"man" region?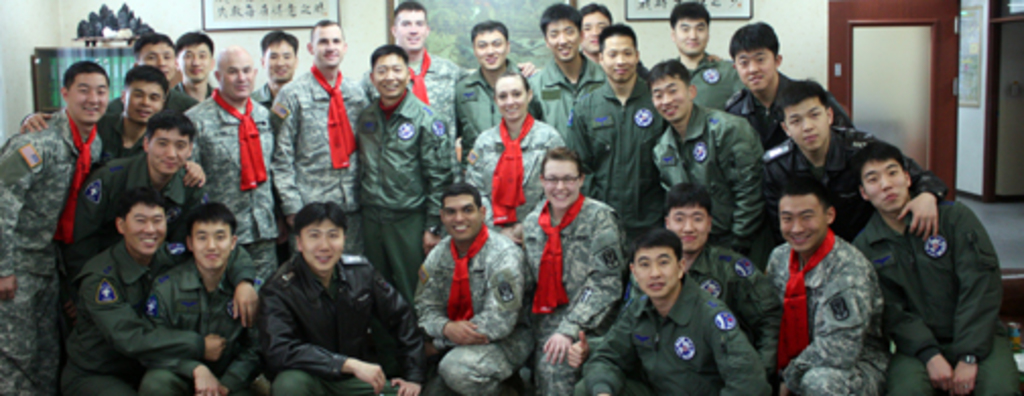
{"x1": 398, "y1": 183, "x2": 532, "y2": 394}
